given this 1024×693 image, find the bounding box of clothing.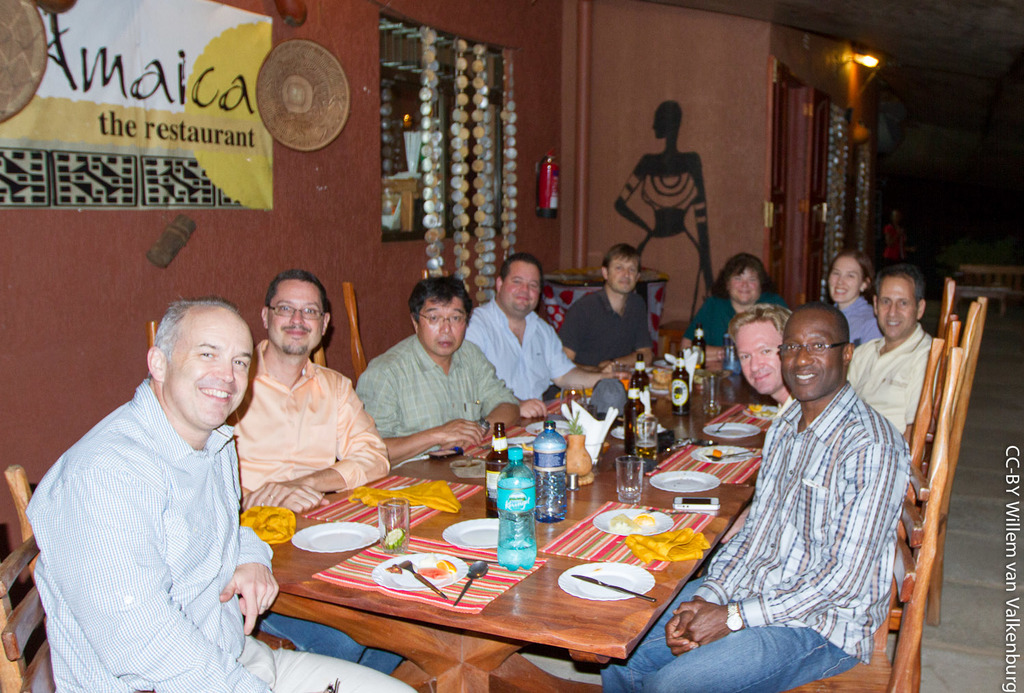
<region>544, 281, 656, 382</region>.
